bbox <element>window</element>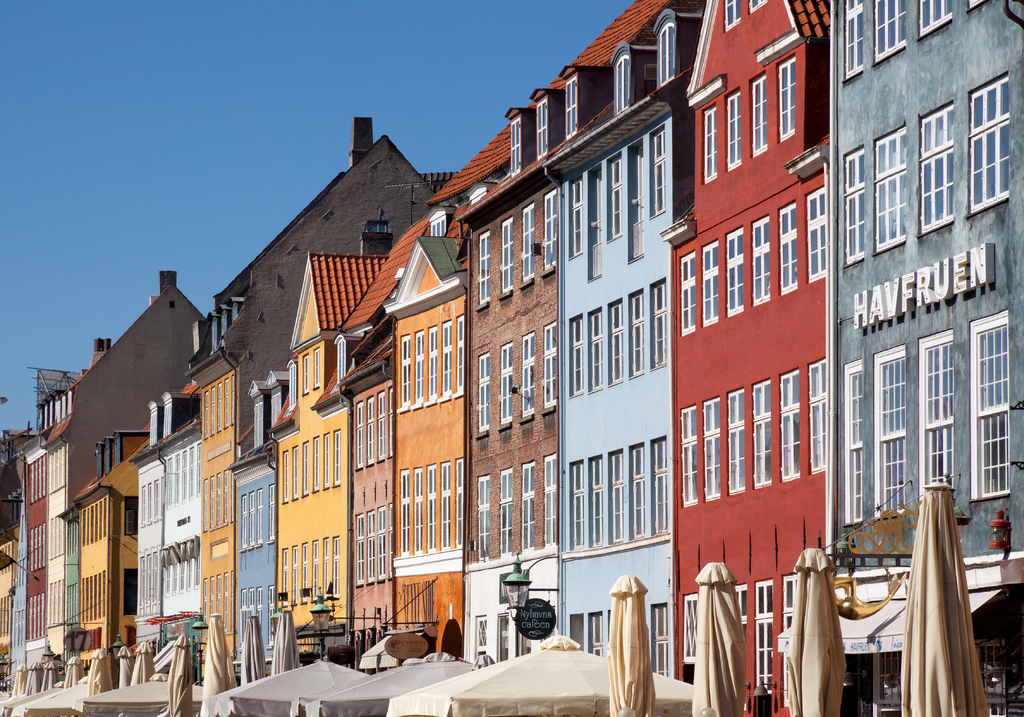
[left=612, top=44, right=630, bottom=117]
